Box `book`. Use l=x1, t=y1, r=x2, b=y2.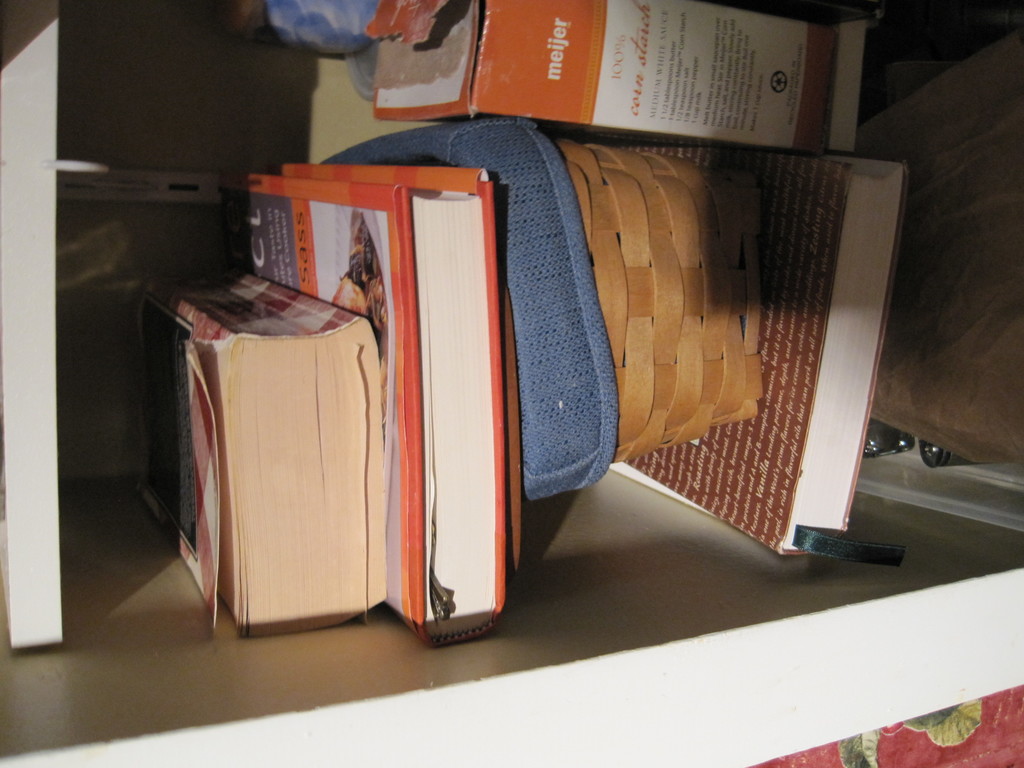
l=224, t=167, r=508, b=648.
